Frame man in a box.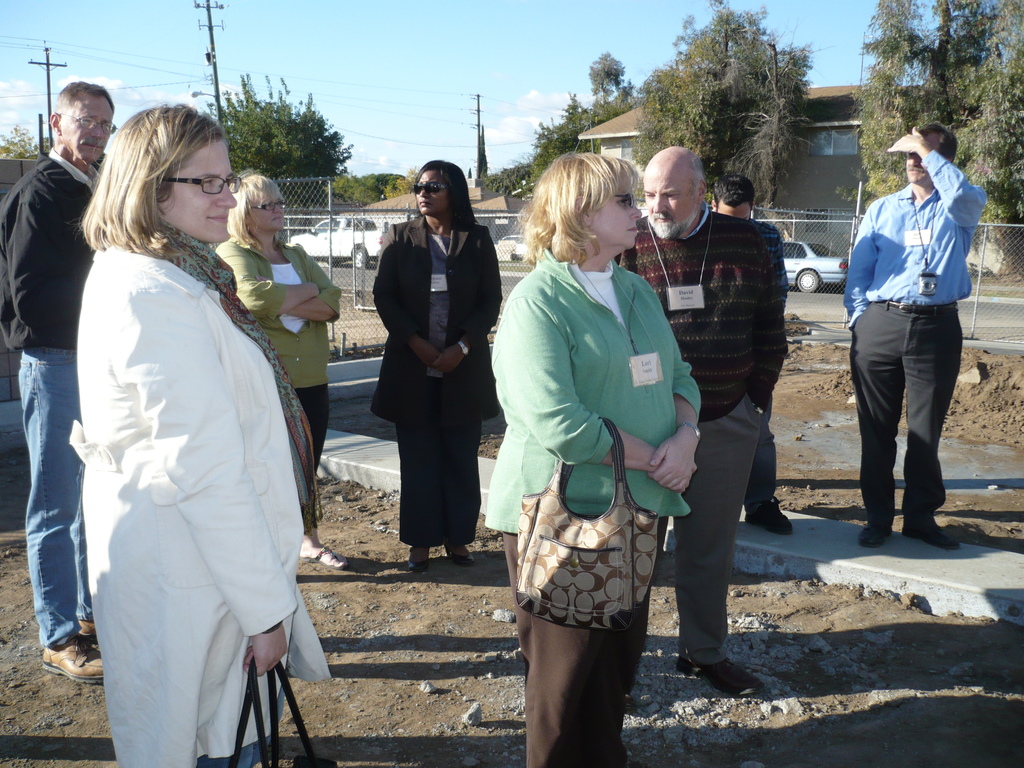
rect(707, 169, 799, 531).
